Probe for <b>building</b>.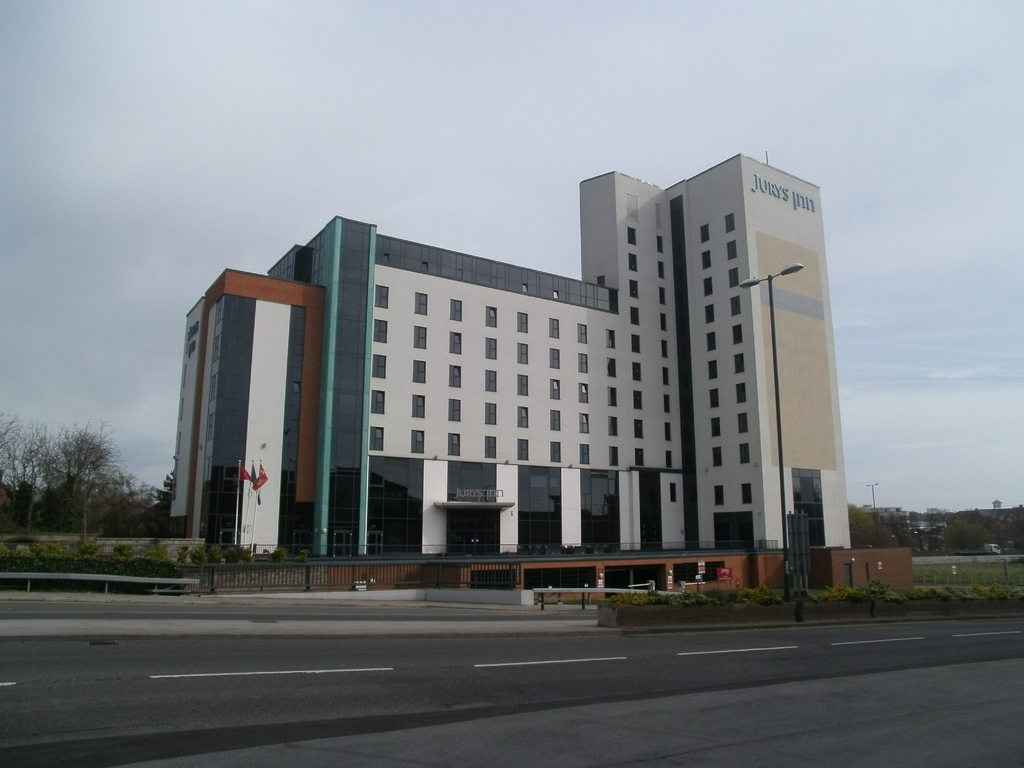
Probe result: {"x1": 160, "y1": 154, "x2": 915, "y2": 604}.
